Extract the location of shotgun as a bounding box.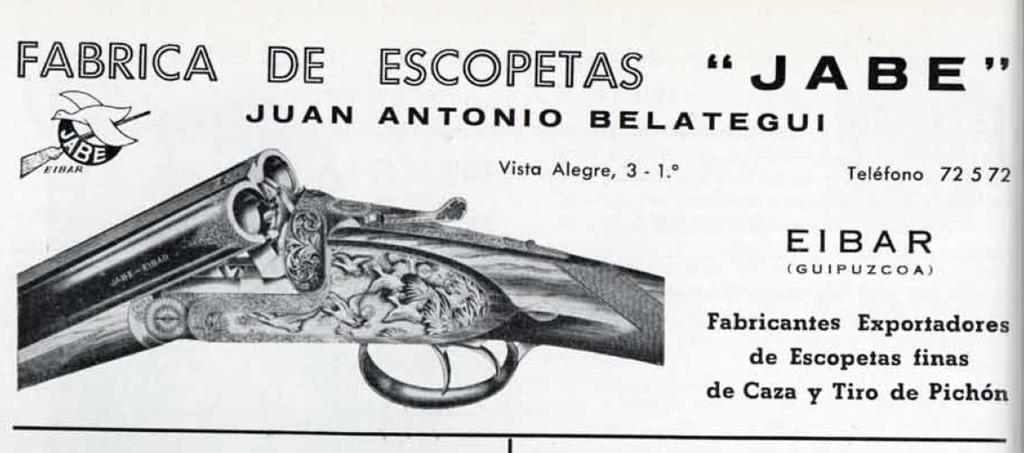
bbox=(8, 143, 673, 409).
